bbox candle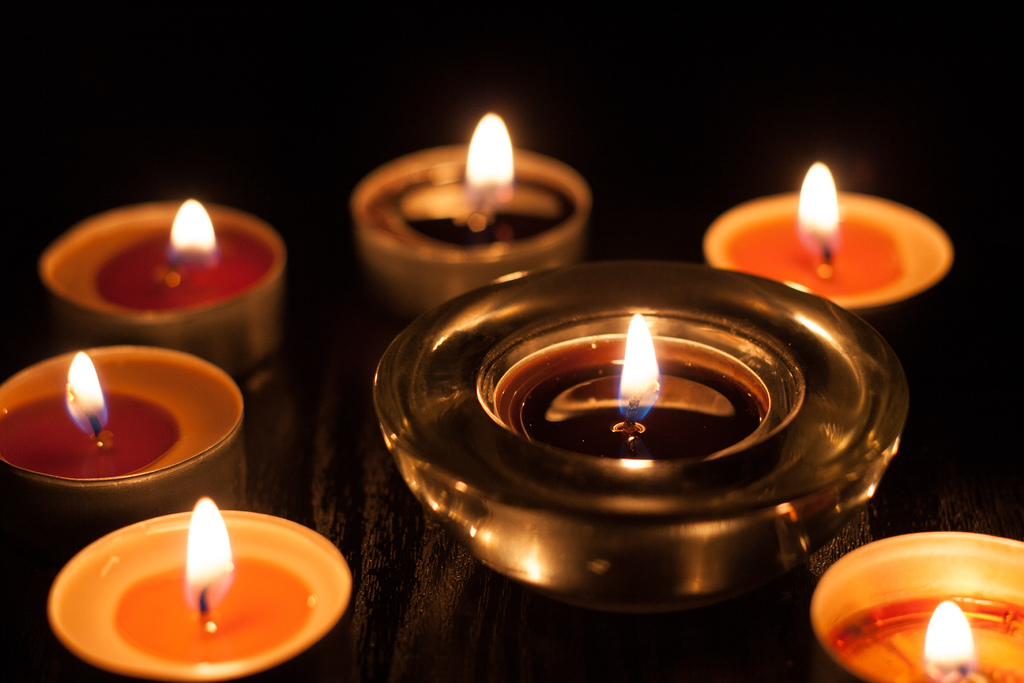
0 348 241 559
